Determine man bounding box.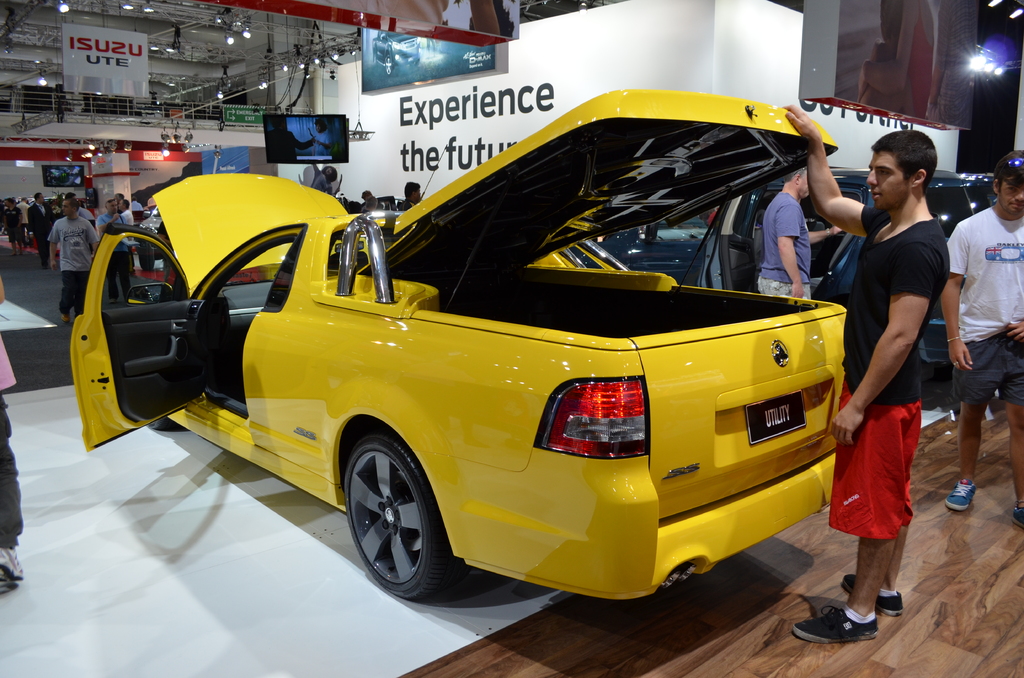
Determined: detection(754, 165, 812, 298).
